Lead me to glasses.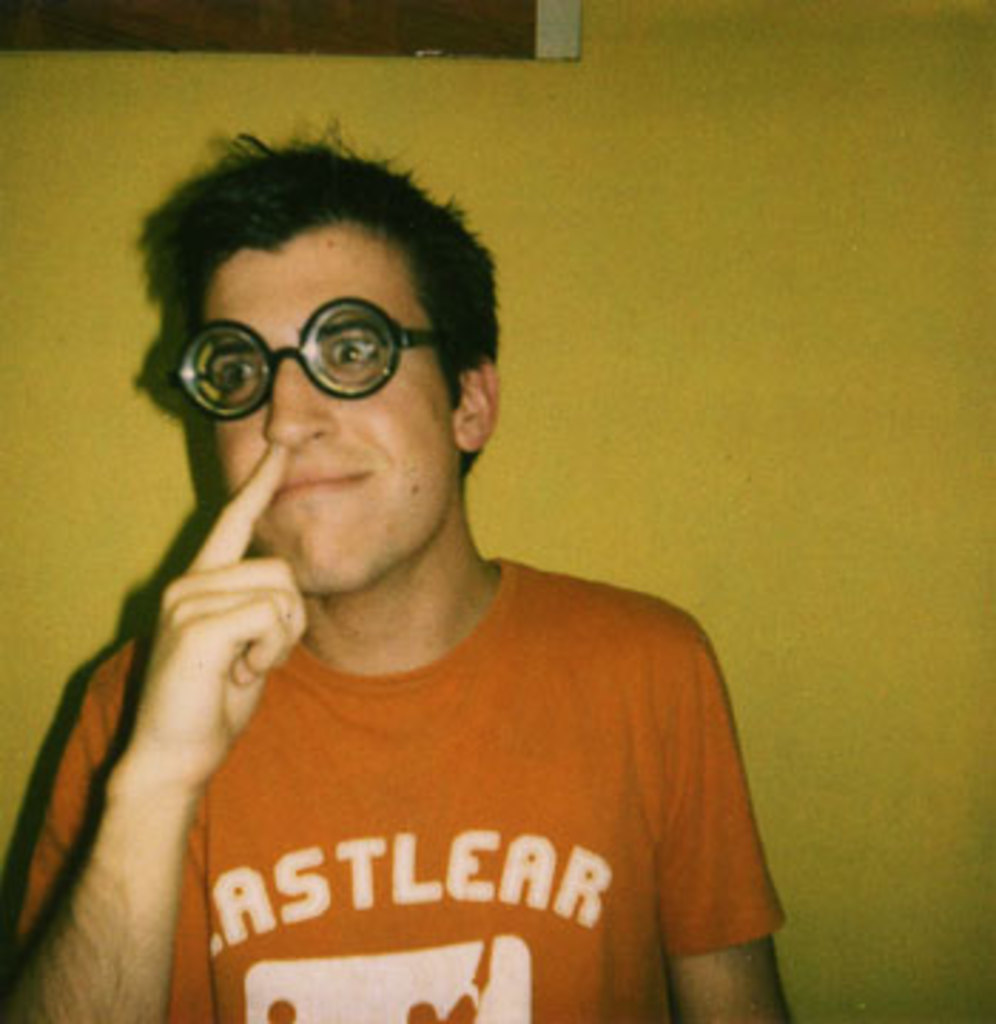
Lead to box(165, 284, 455, 424).
